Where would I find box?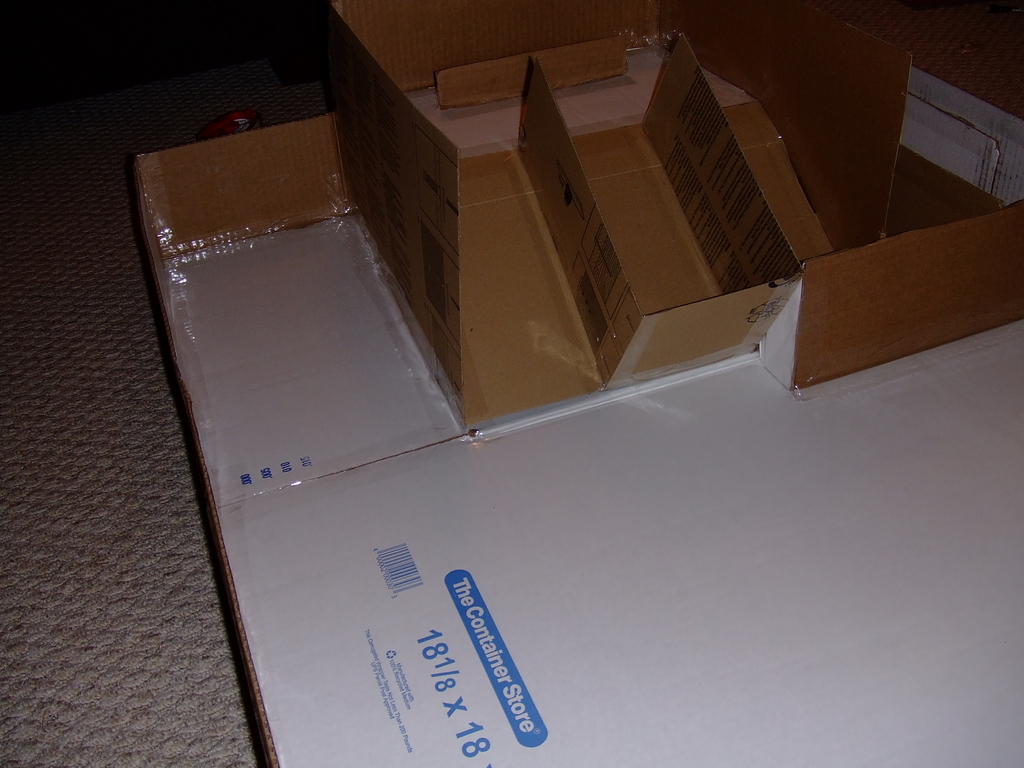
At detection(298, 38, 884, 403).
